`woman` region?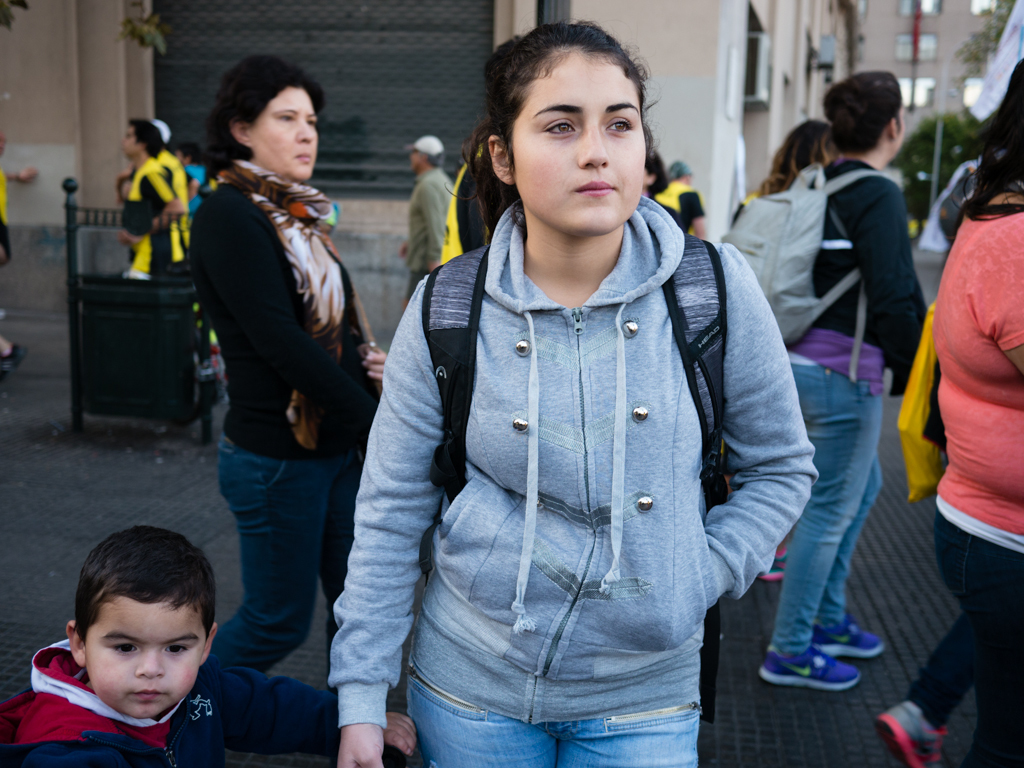
bbox=[207, 48, 404, 700]
